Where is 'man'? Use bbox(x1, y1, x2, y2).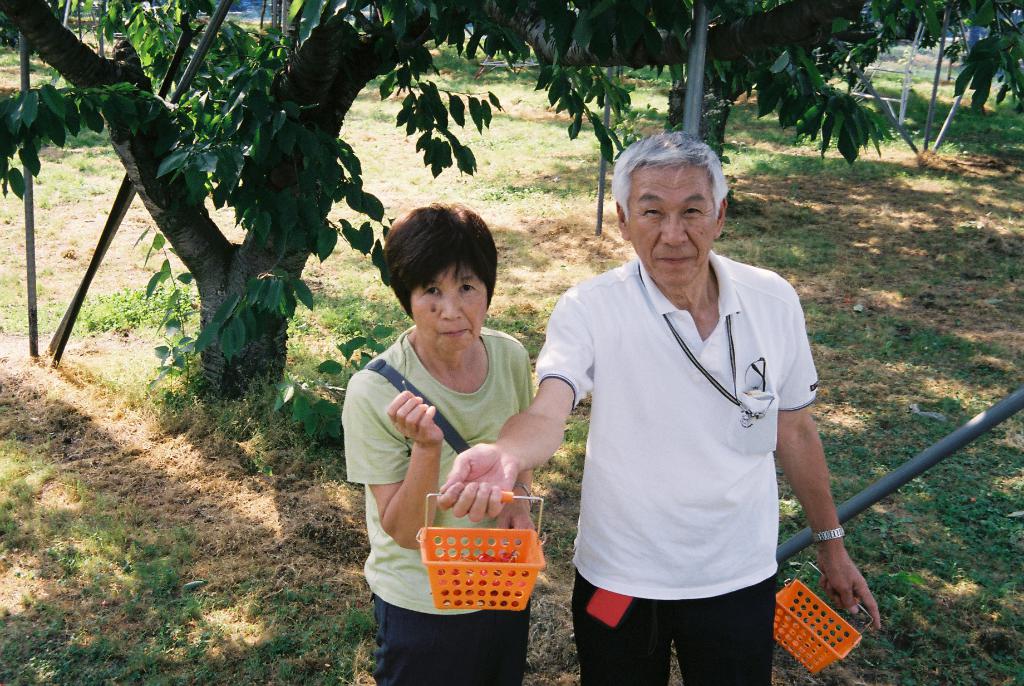
bbox(502, 134, 820, 685).
